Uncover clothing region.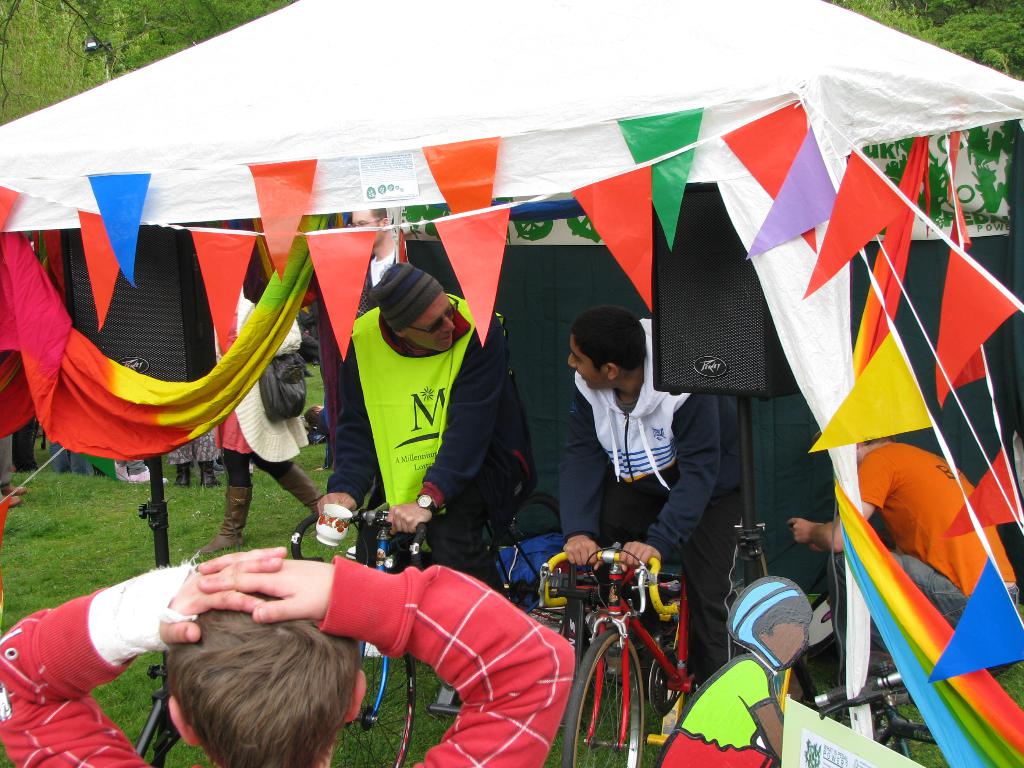
Uncovered: 113:458:148:477.
